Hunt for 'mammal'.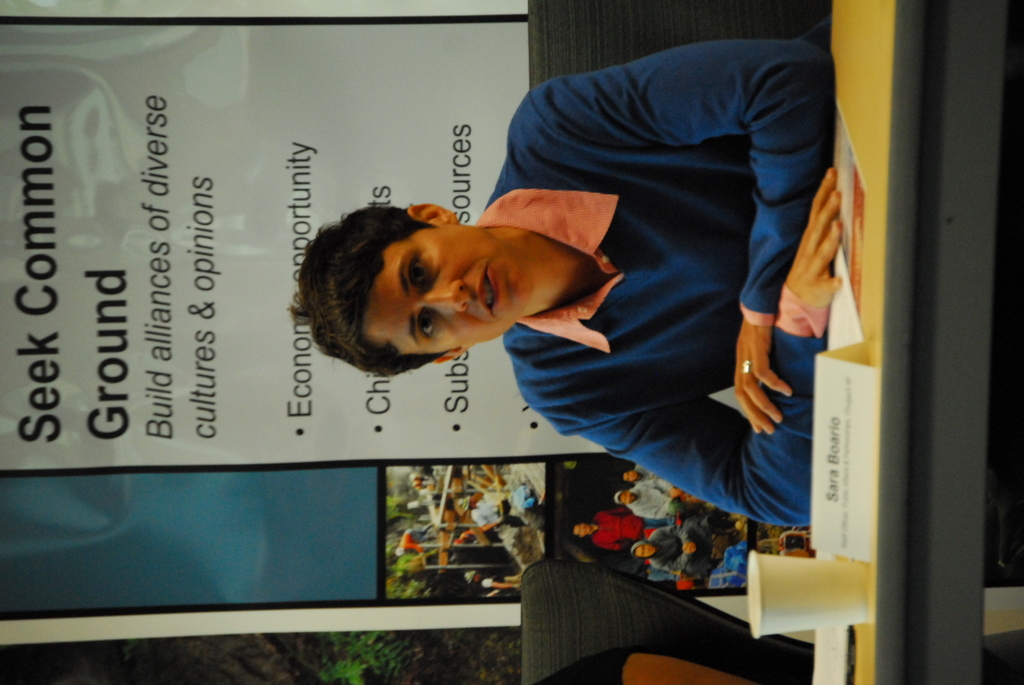
Hunted down at (570,505,661,552).
